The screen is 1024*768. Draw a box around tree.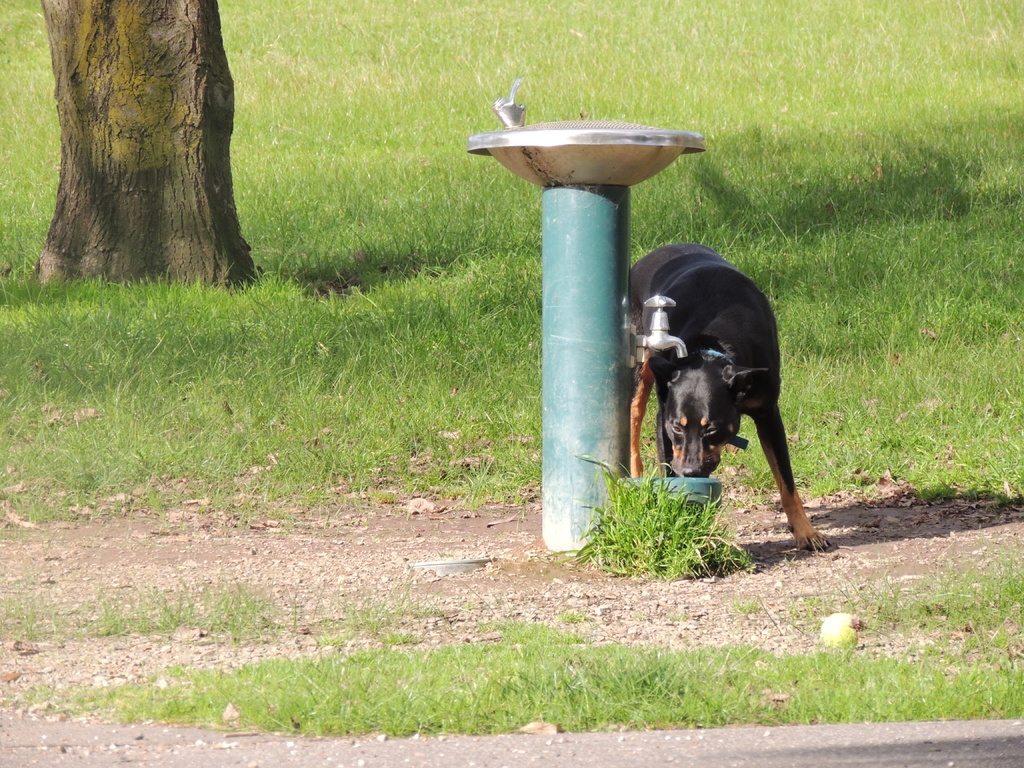
select_region(22, 0, 270, 268).
